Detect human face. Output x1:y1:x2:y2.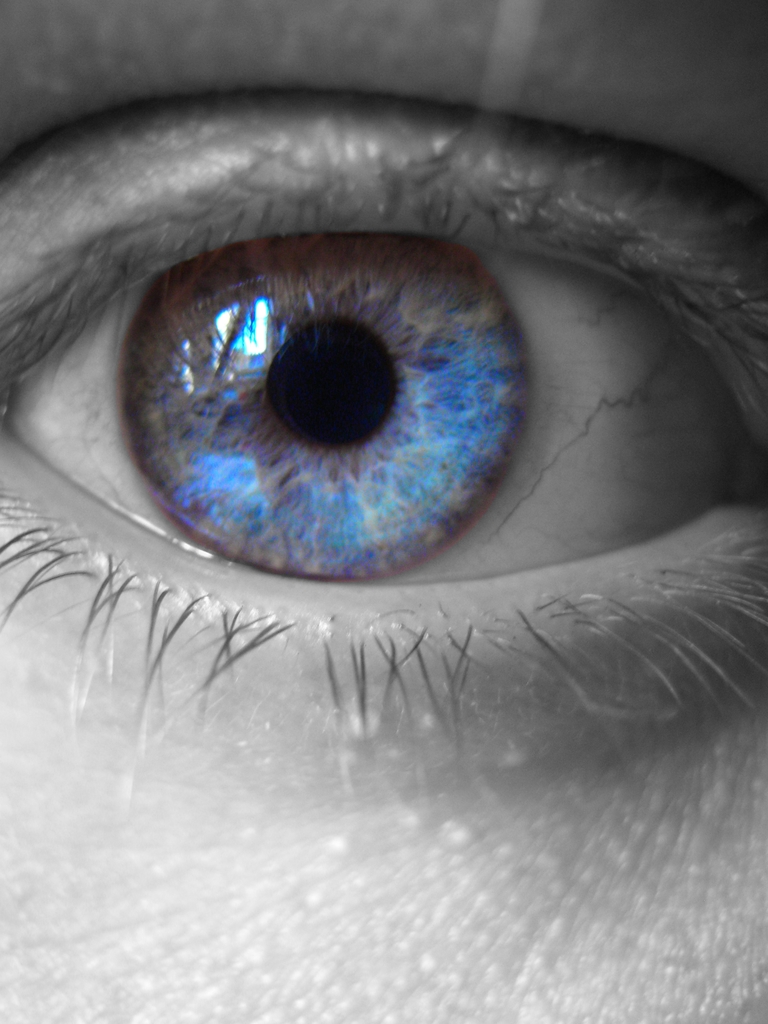
0:0:767:1023.
